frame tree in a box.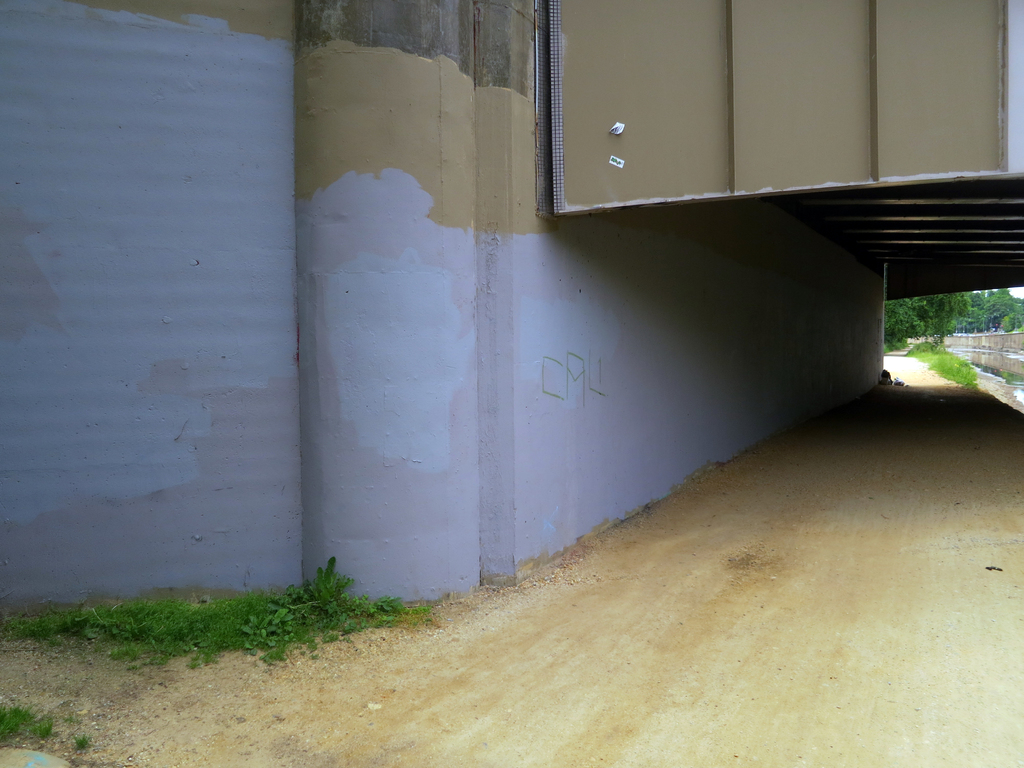
box=[891, 285, 1023, 349].
